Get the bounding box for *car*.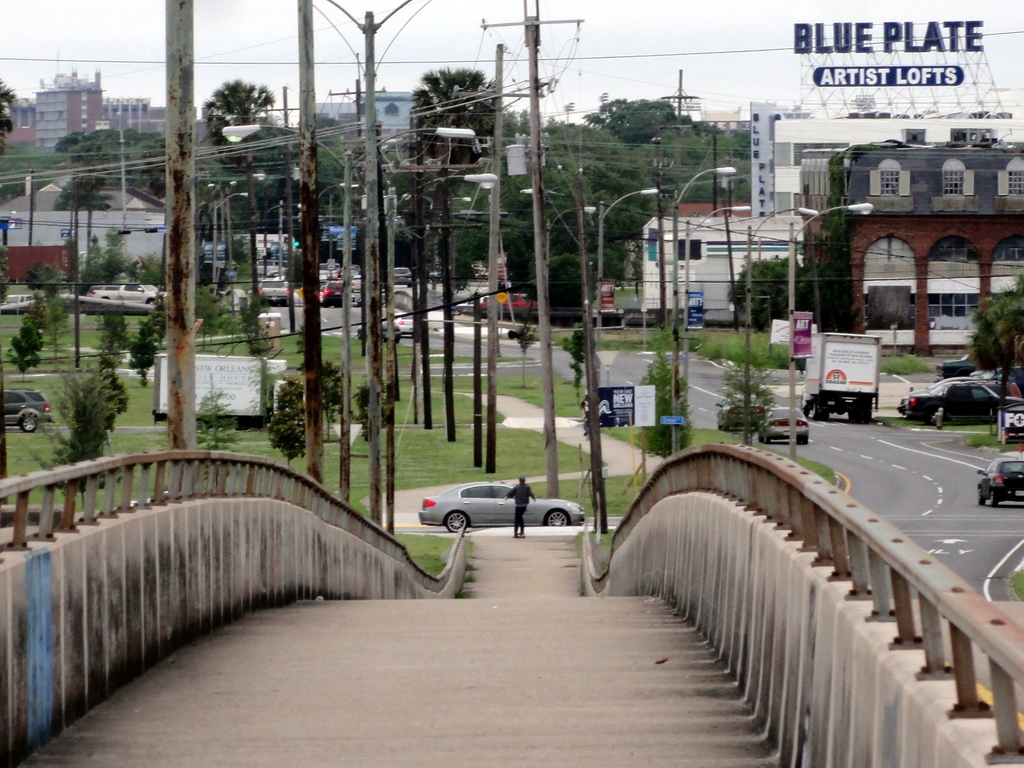
<region>714, 392, 758, 431</region>.
